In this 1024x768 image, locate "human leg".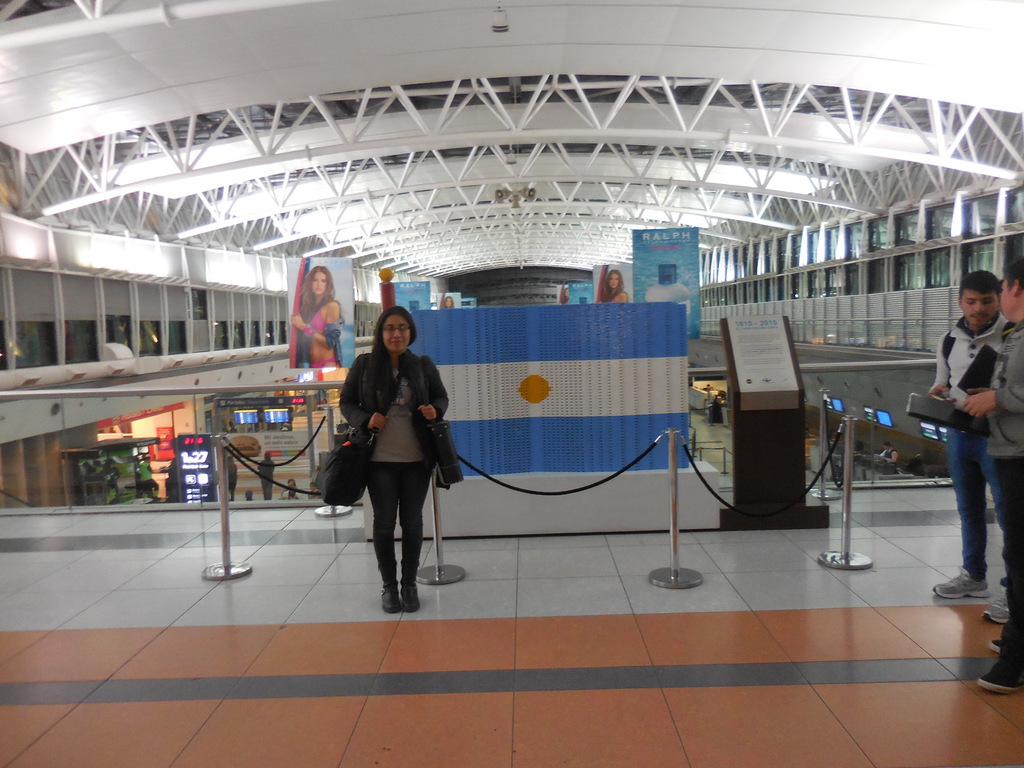
Bounding box: (367,461,401,613).
